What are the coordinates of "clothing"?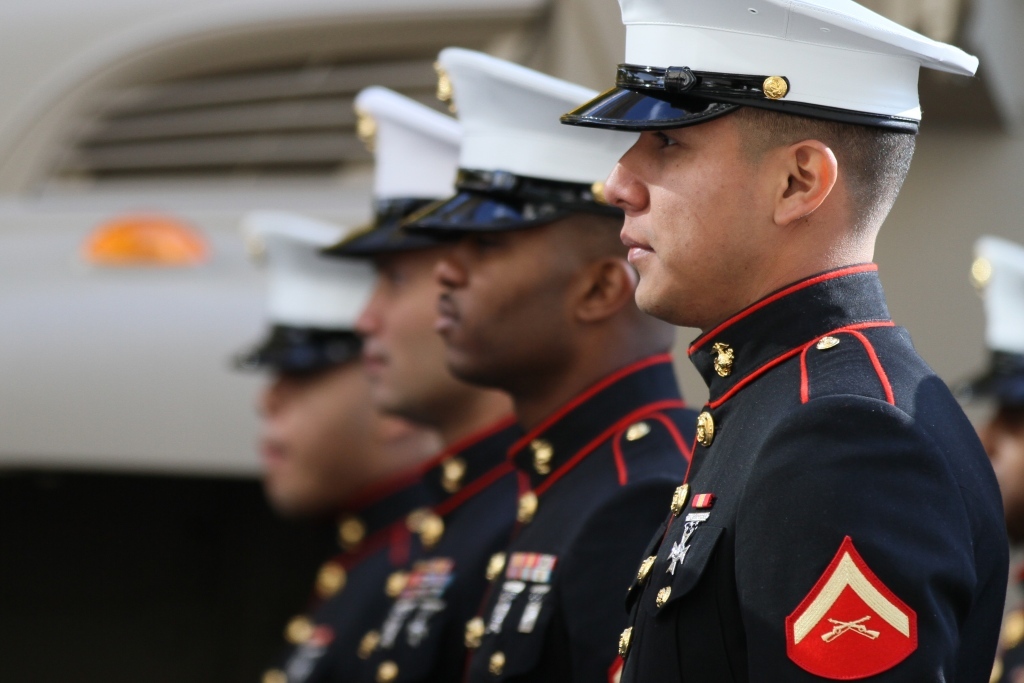
bbox=(239, 453, 440, 669).
